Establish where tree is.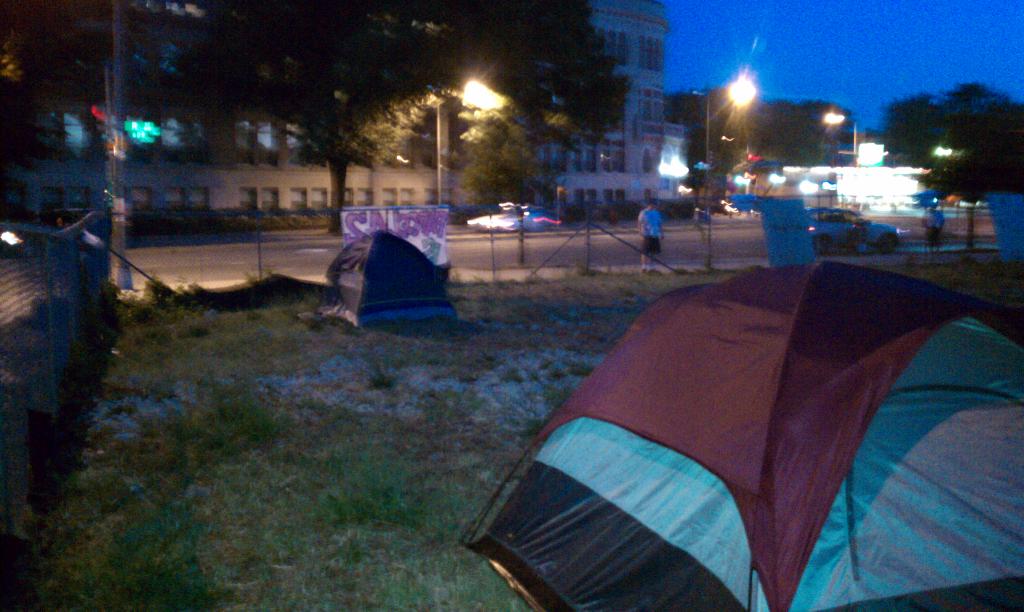
Established at bbox(434, 0, 630, 154).
